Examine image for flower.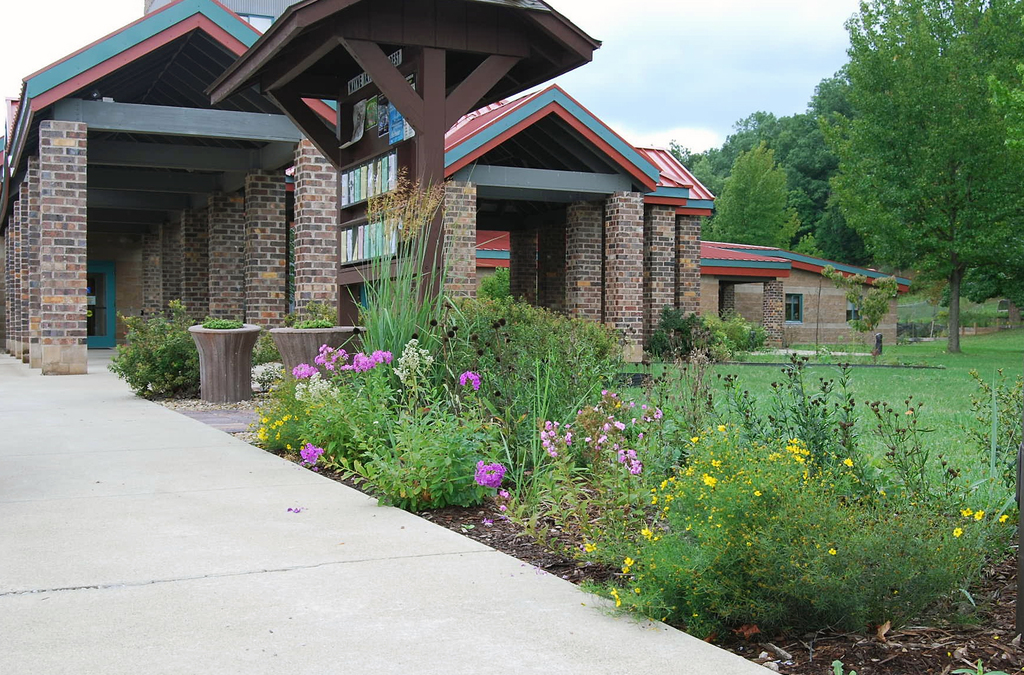
Examination result: bbox(689, 432, 702, 444).
